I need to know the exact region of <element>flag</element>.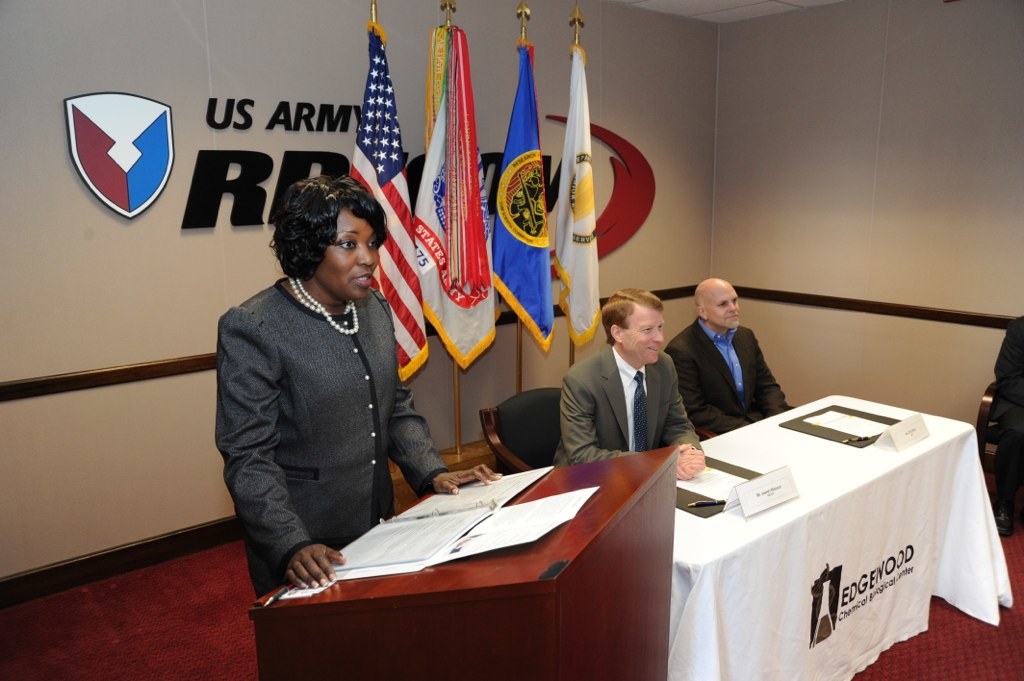
Region: 550, 35, 612, 349.
